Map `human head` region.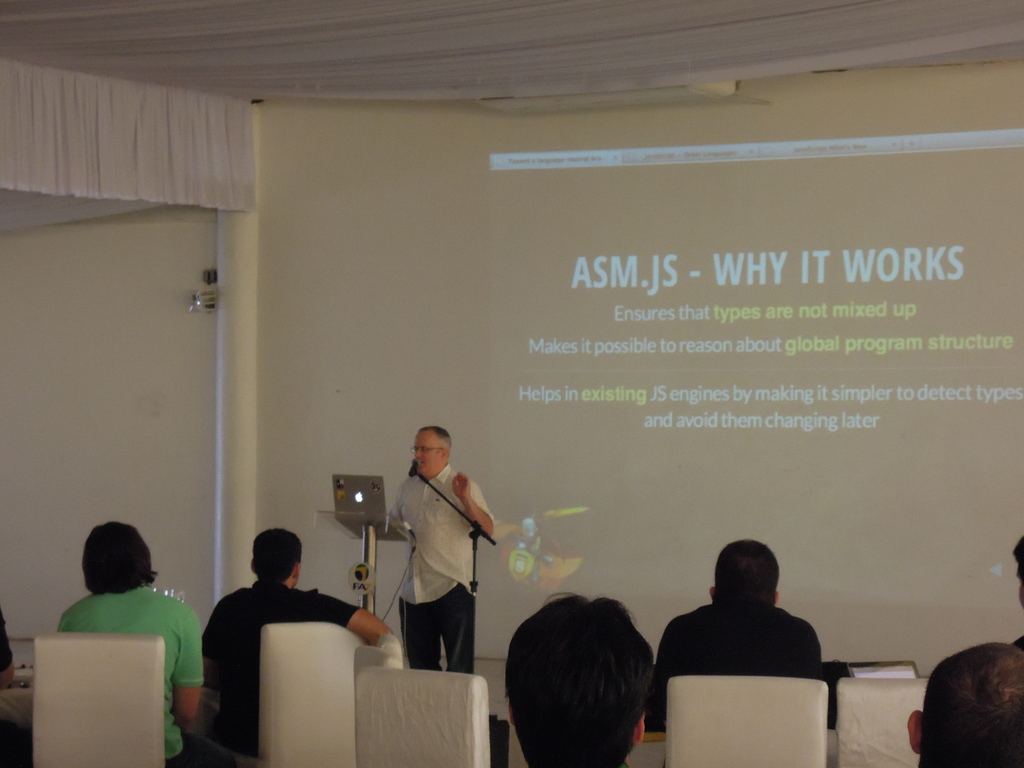
Mapped to locate(250, 528, 303, 588).
